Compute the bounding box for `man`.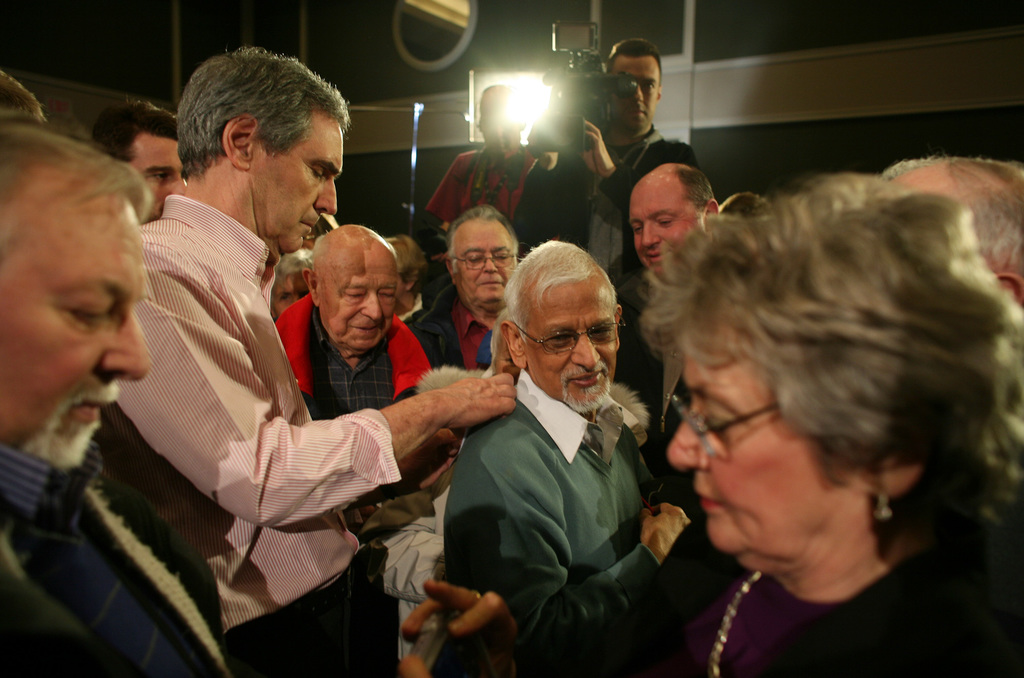
detection(868, 155, 1023, 328).
